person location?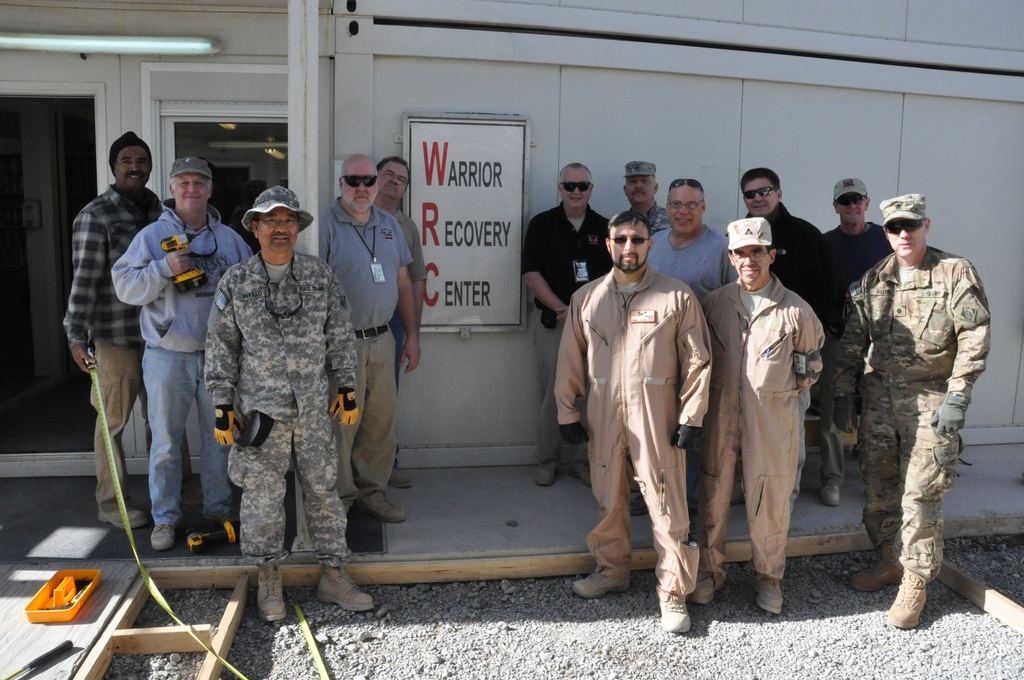
Rect(516, 163, 609, 485)
